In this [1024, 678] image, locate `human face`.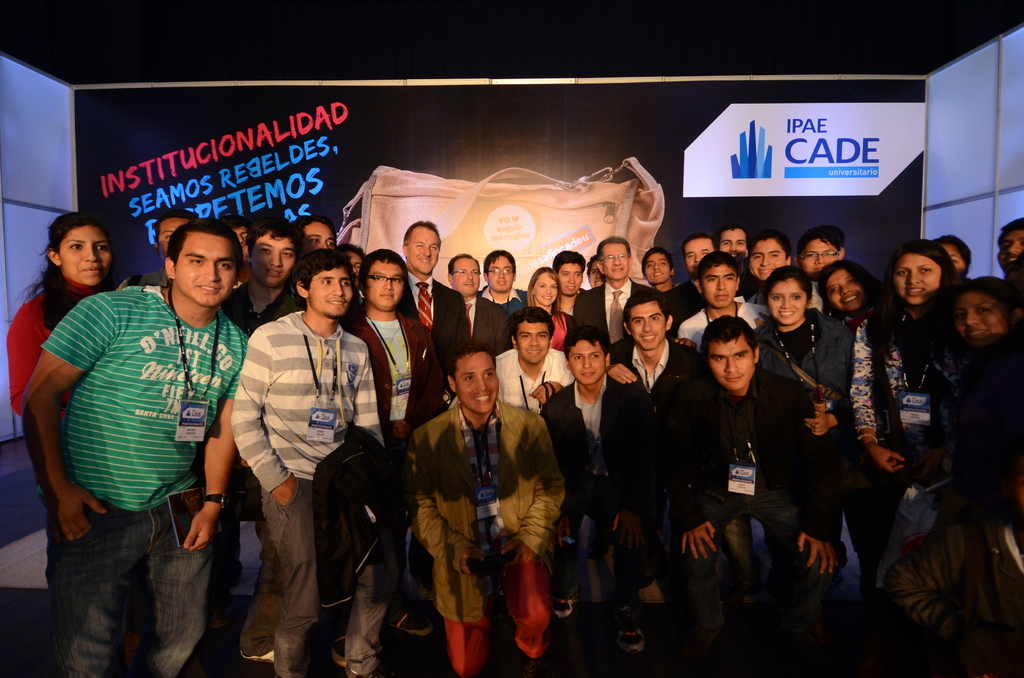
Bounding box: BBox(250, 230, 300, 286).
